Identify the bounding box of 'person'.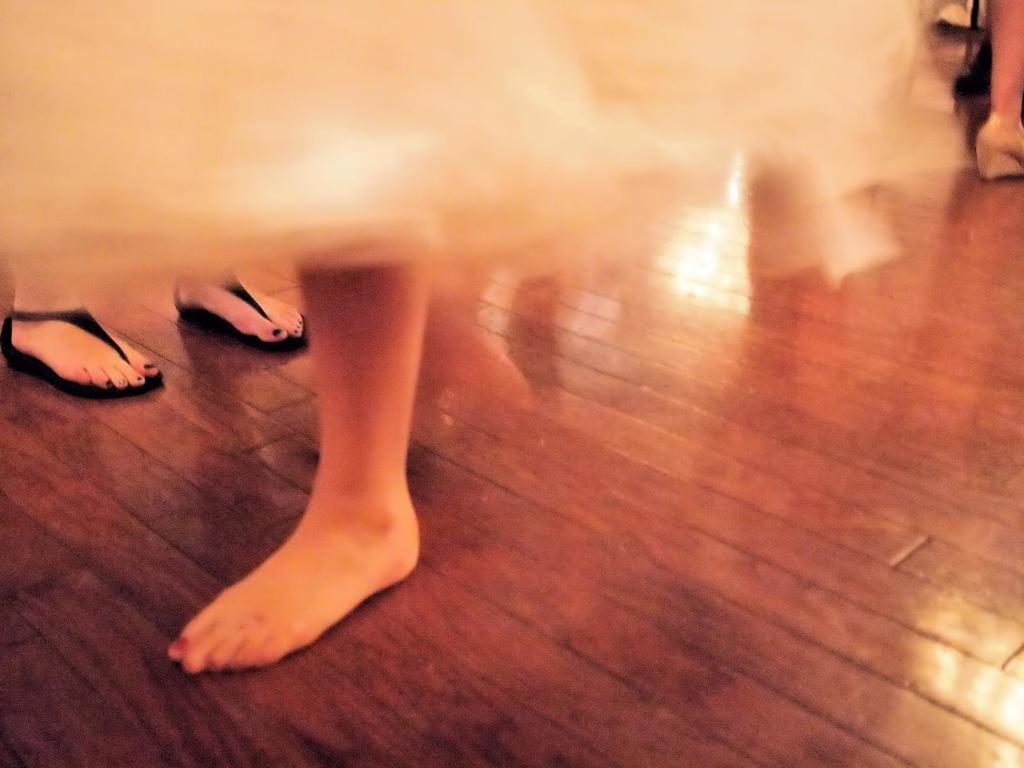
region(3, 263, 303, 399).
